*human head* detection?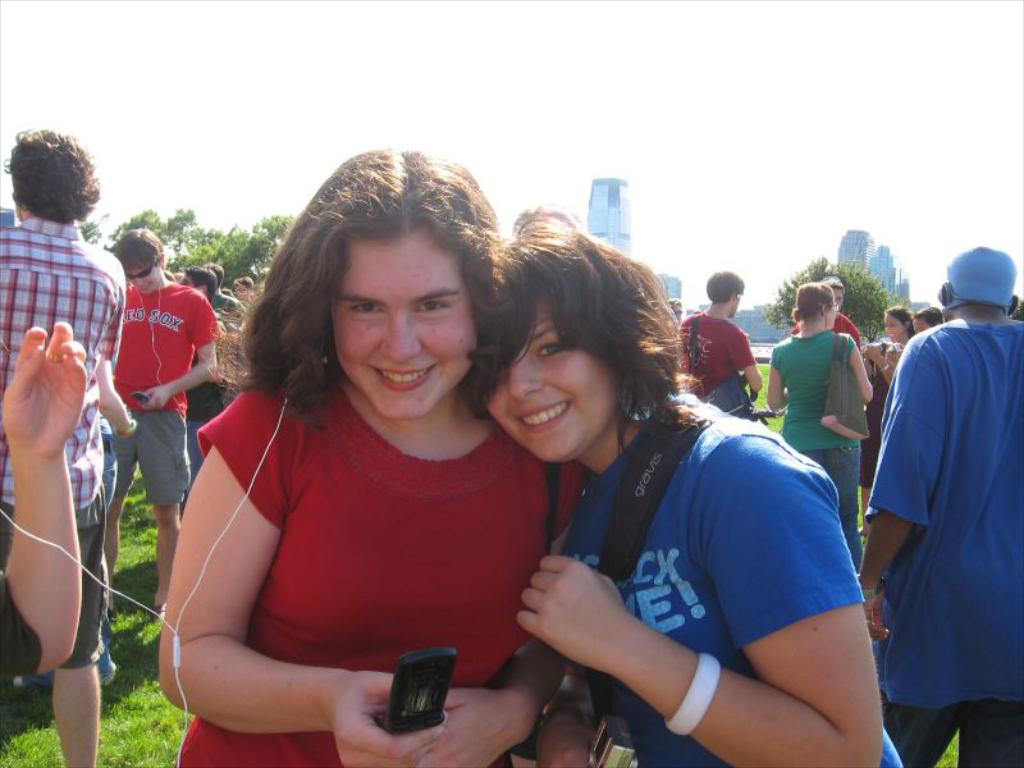
rect(937, 253, 1020, 312)
